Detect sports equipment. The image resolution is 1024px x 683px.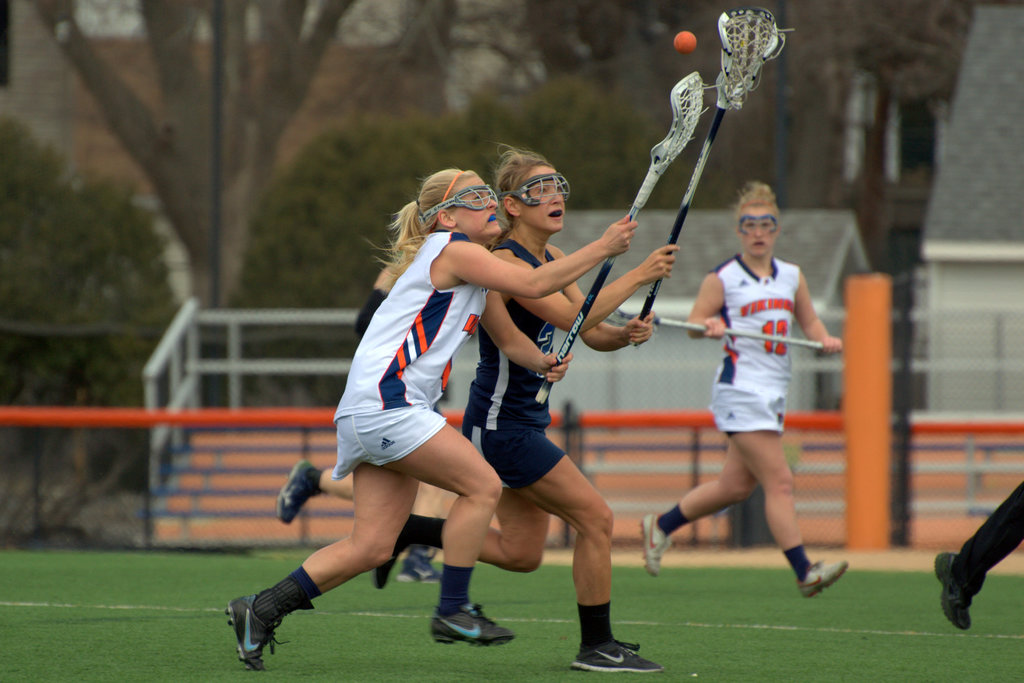
region(624, 2, 795, 349).
